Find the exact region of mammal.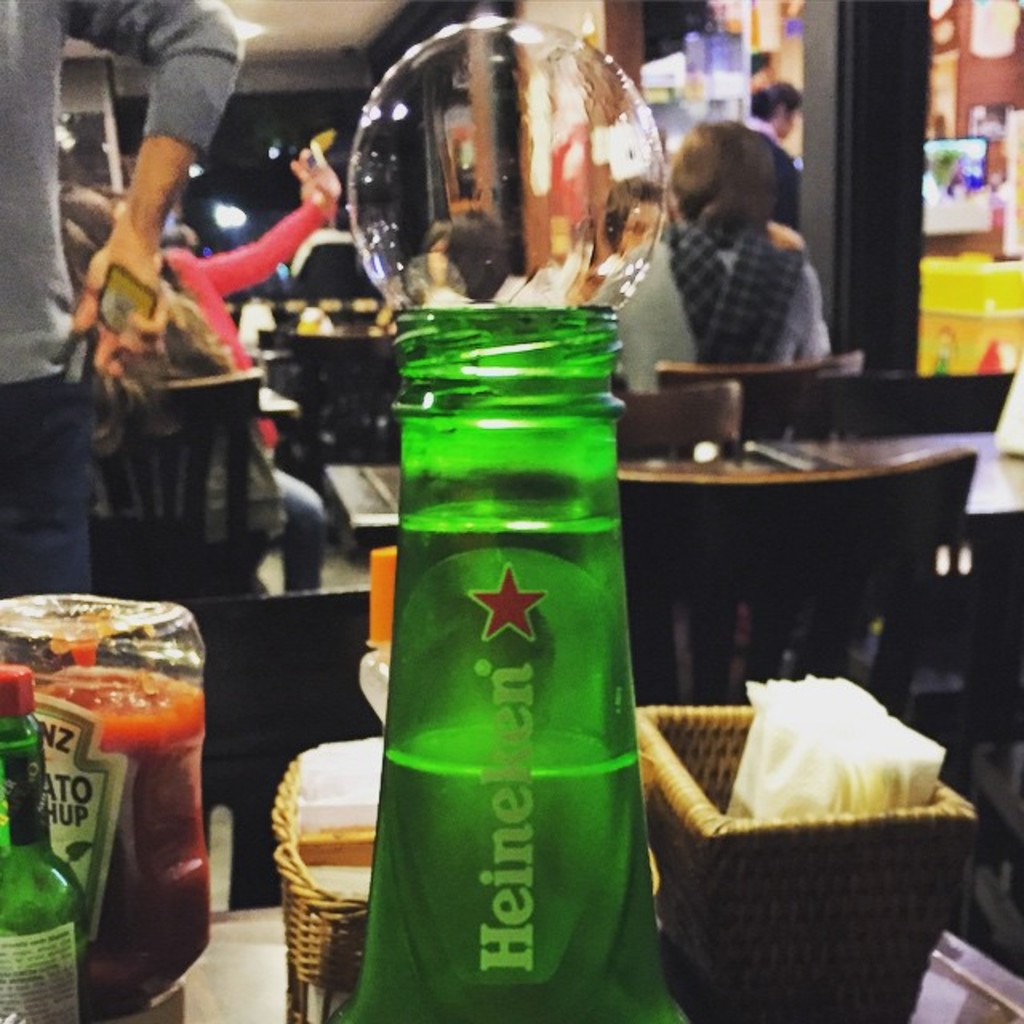
Exact region: Rect(610, 126, 838, 392).
